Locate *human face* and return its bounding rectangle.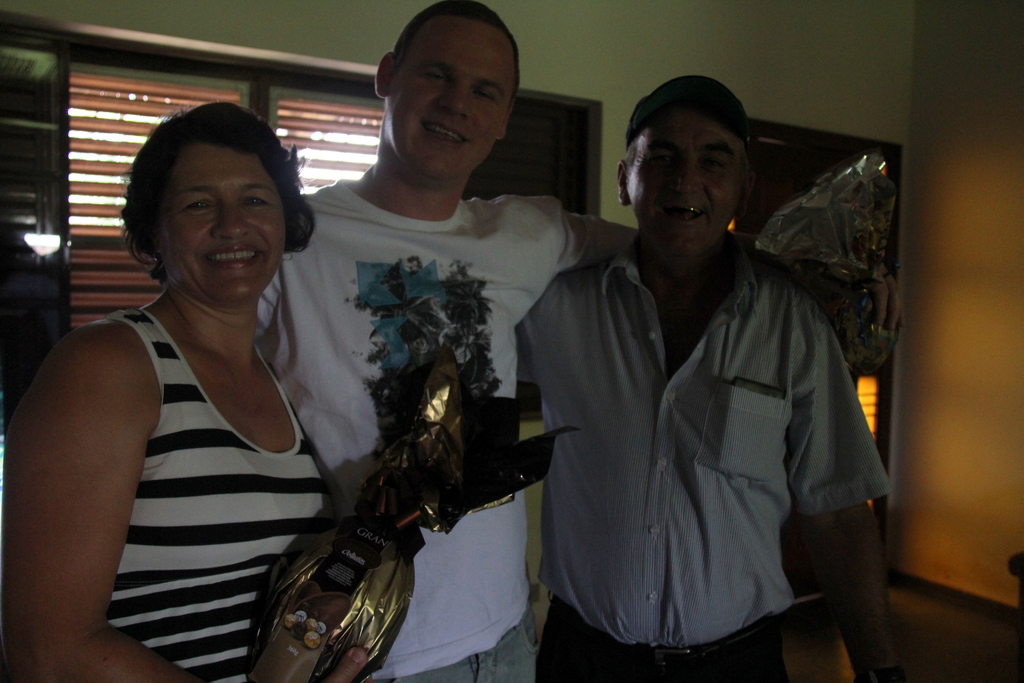
<bbox>393, 15, 511, 176</bbox>.
